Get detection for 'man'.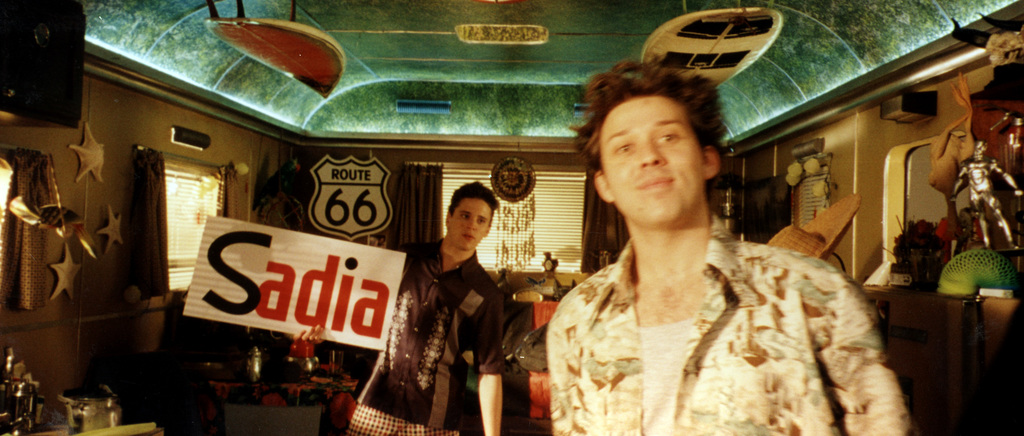
Detection: bbox=(347, 180, 511, 435).
